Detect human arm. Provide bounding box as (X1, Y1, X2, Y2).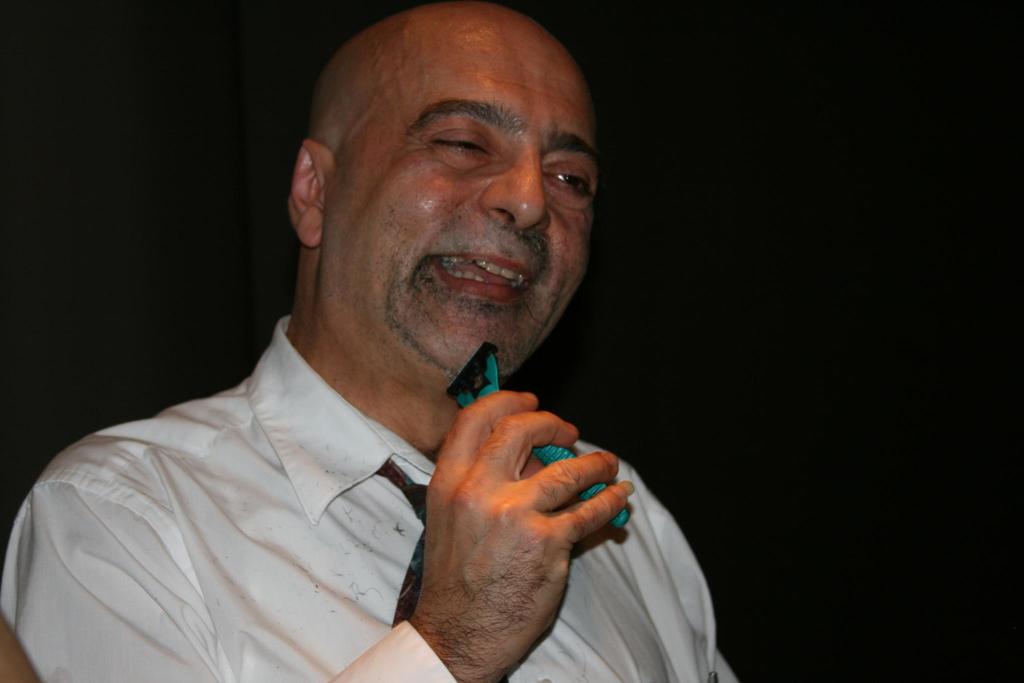
(0, 598, 42, 682).
